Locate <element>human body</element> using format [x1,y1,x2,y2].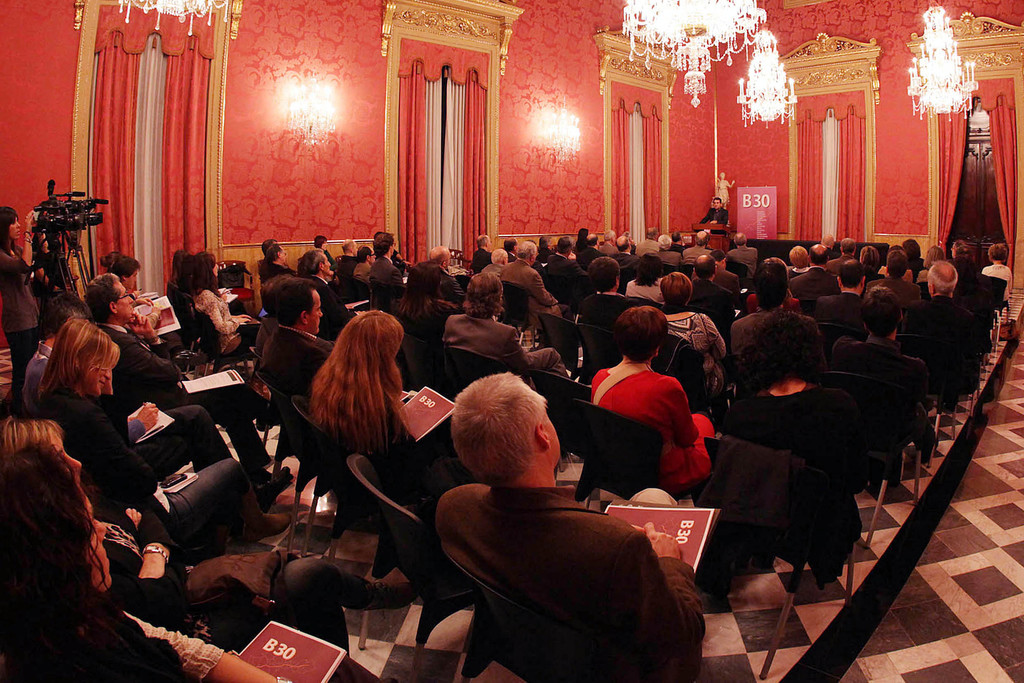
[472,230,493,268].
